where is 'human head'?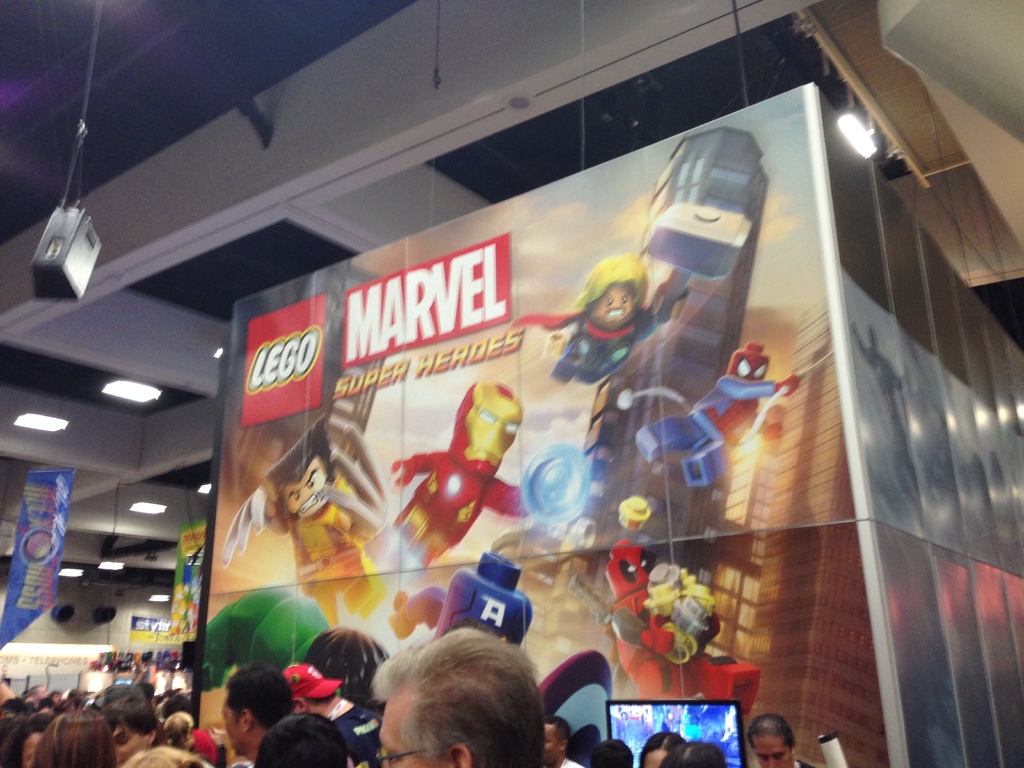
rect(445, 385, 523, 477).
